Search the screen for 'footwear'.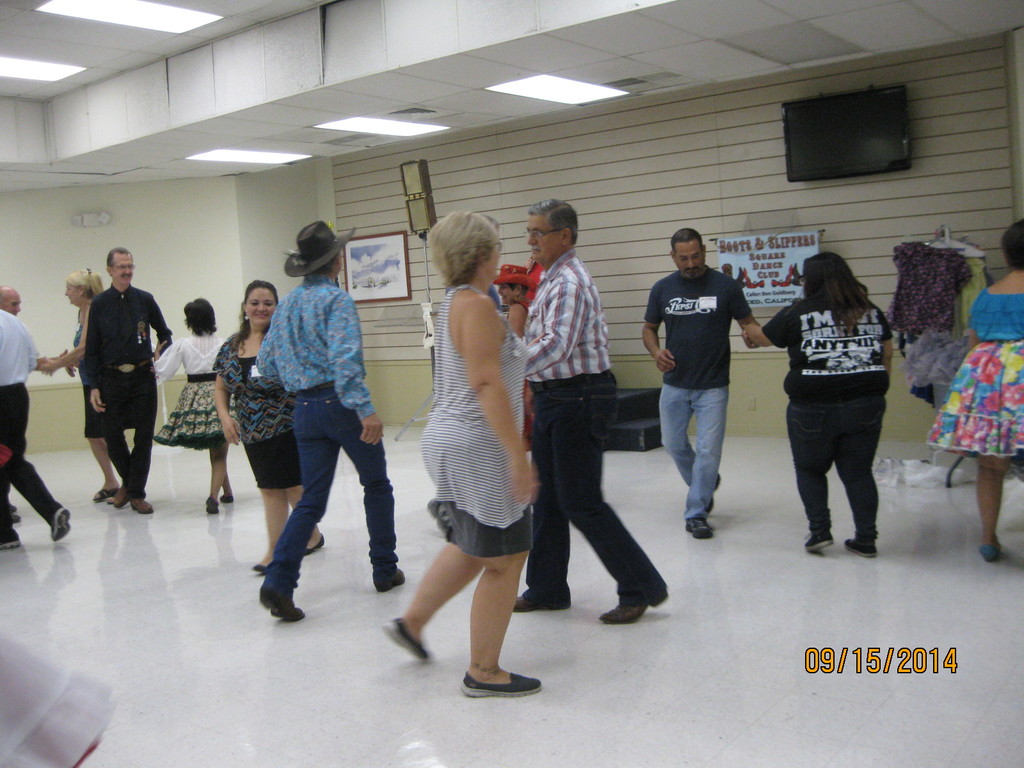
Found at x1=133 y1=491 x2=149 y2=511.
